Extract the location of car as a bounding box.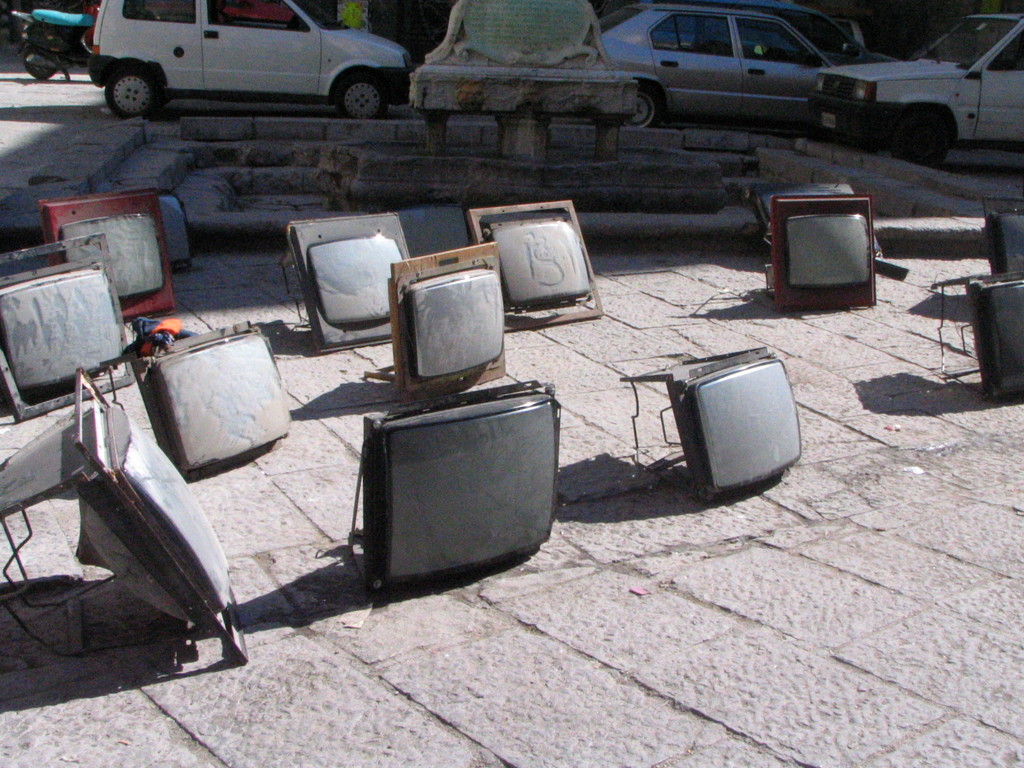
[646,0,900,70].
